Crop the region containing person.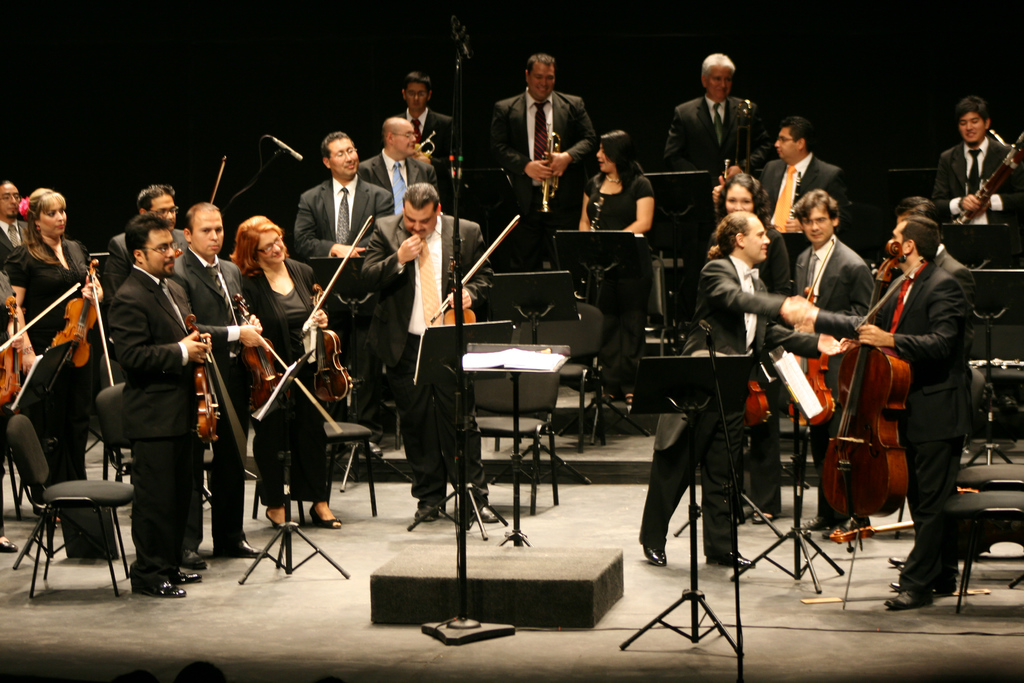
Crop region: [388, 66, 459, 170].
